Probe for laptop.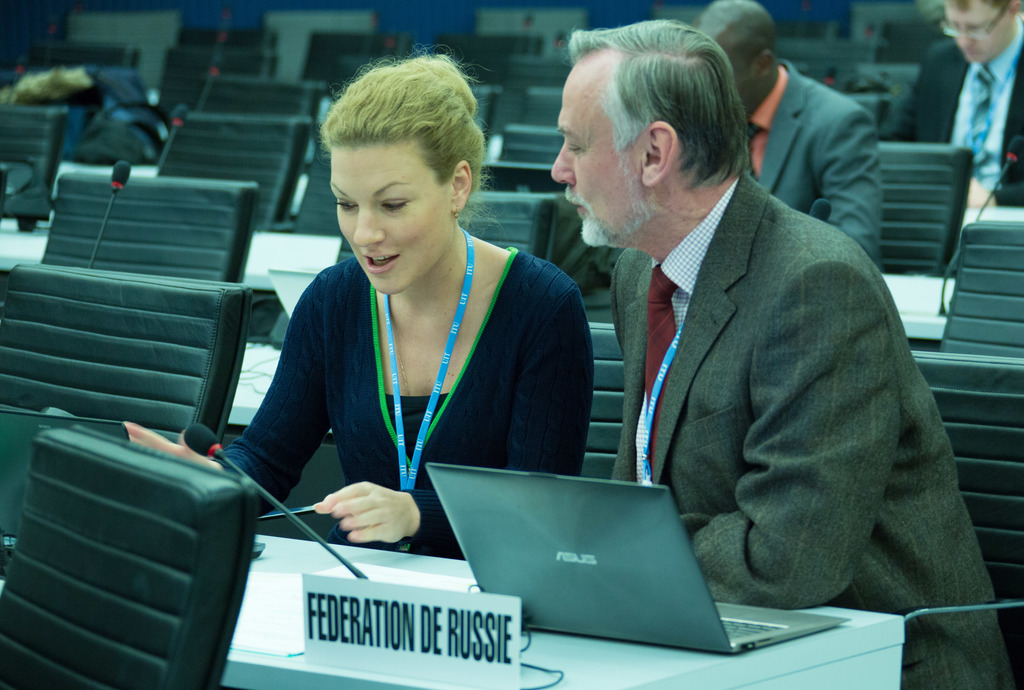
Probe result: BBox(428, 430, 778, 671).
